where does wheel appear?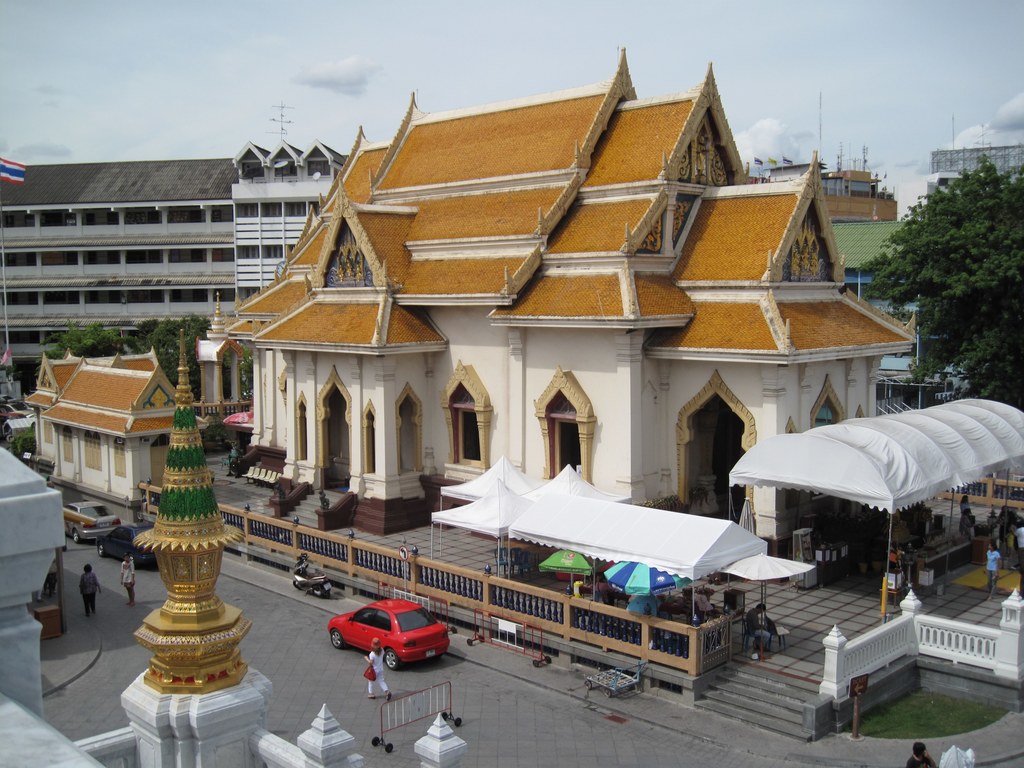
Appears at detection(330, 630, 342, 650).
